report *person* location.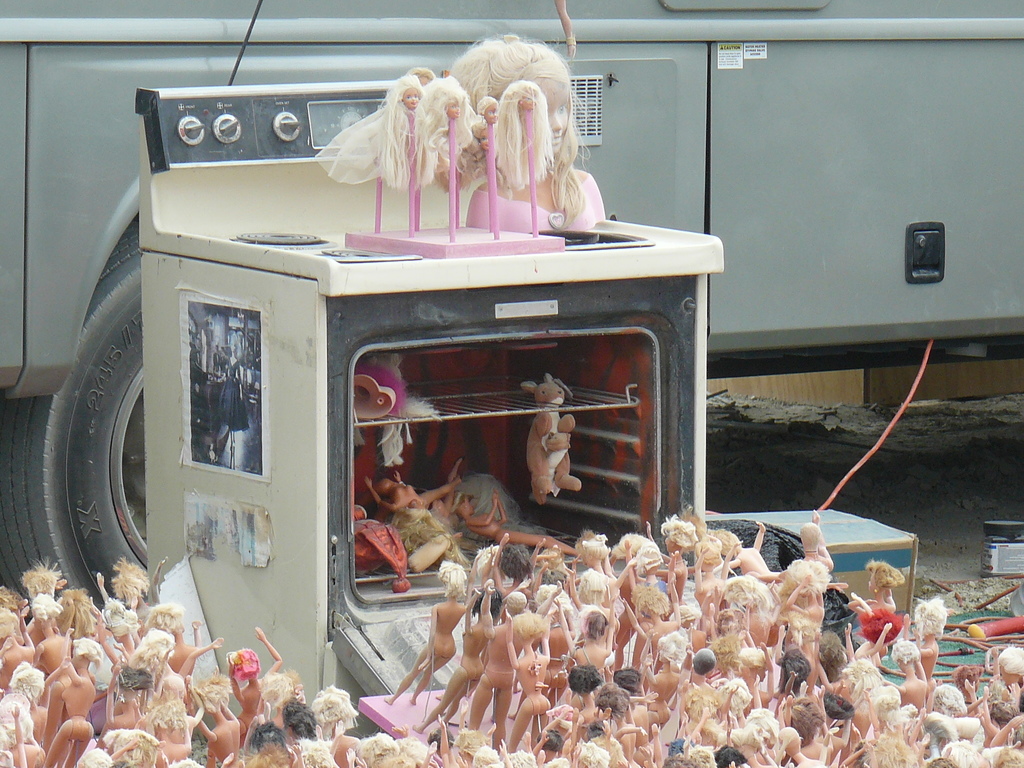
Report: pyautogui.locateOnScreen(460, 499, 589, 564).
